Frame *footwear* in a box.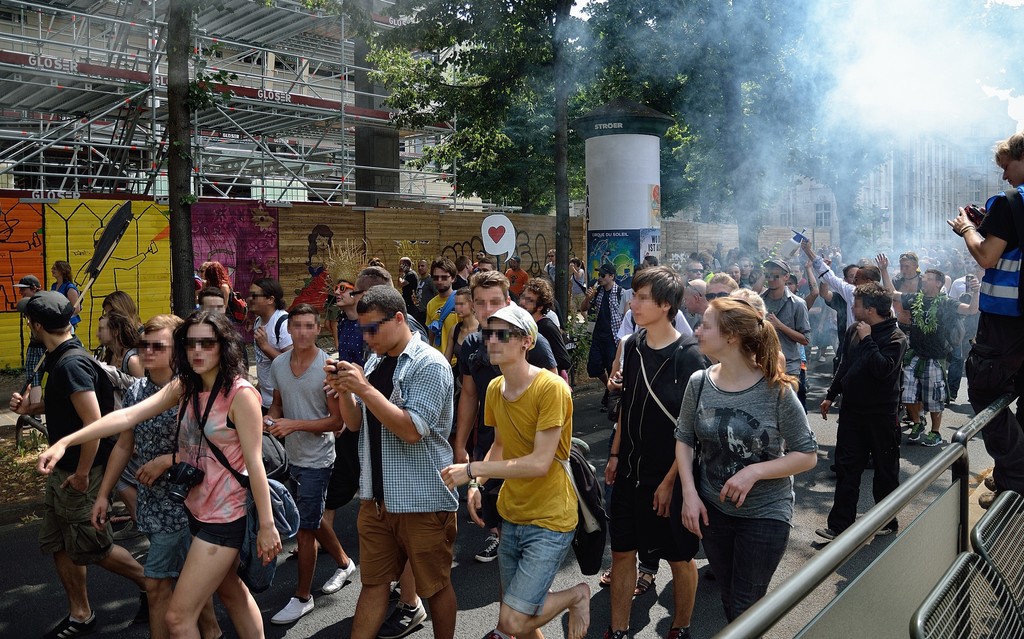
271, 592, 314, 626.
